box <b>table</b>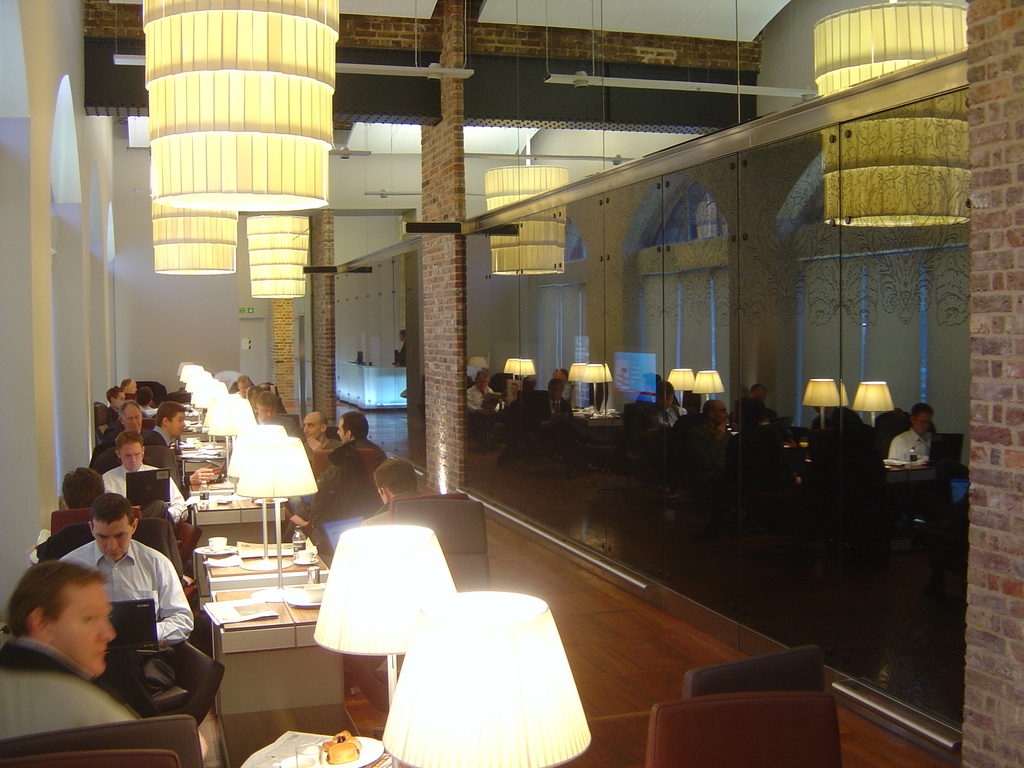
[884, 460, 935, 554]
